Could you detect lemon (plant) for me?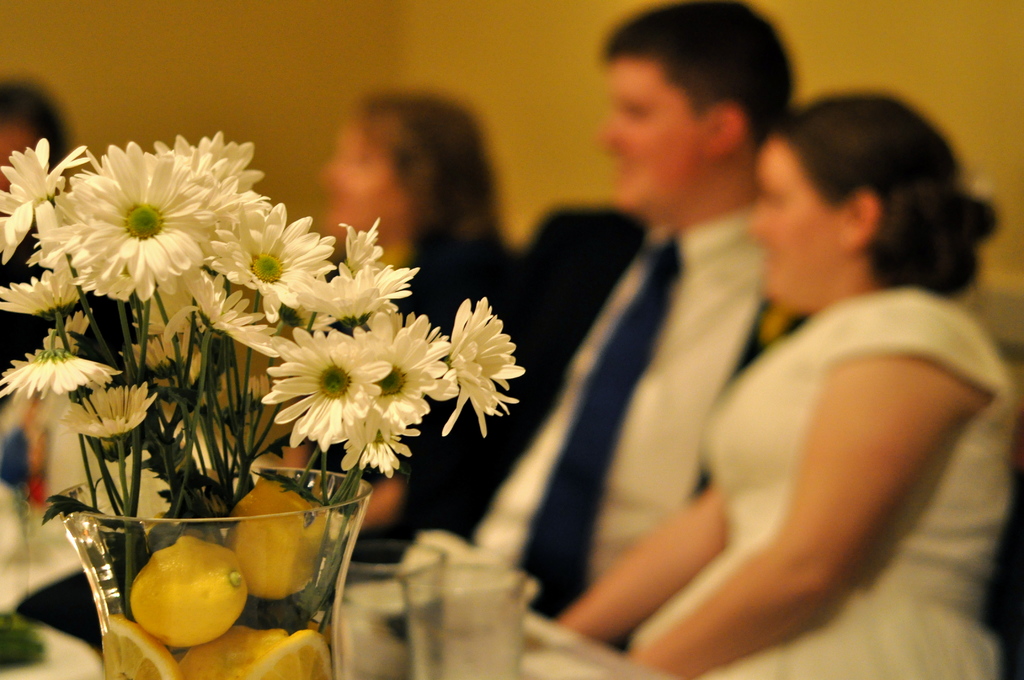
Detection result: crop(223, 474, 337, 599).
